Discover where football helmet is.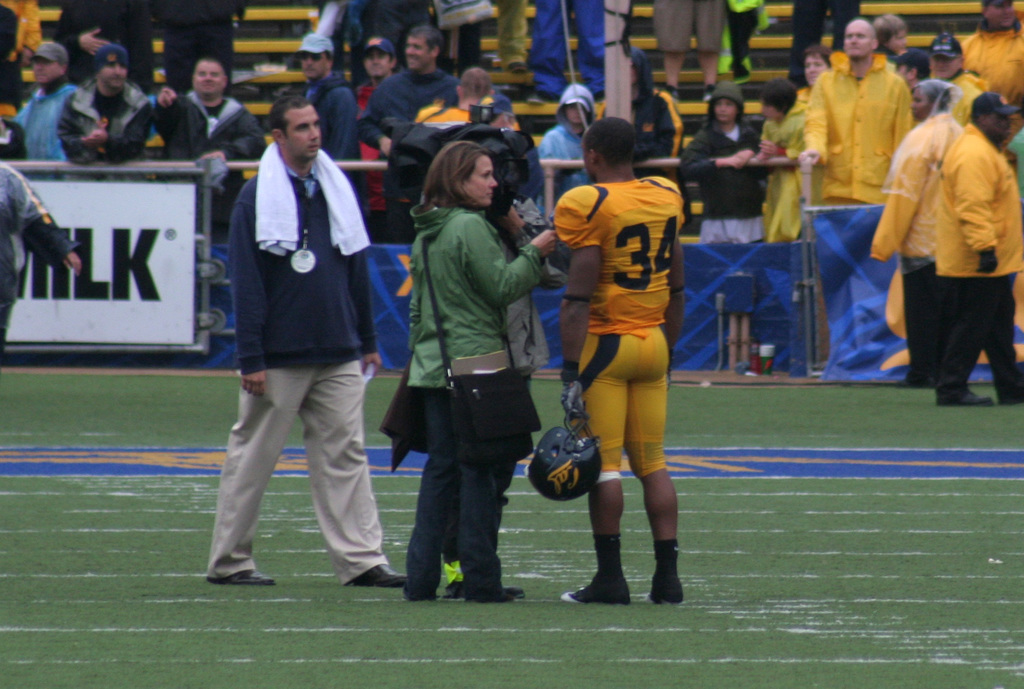
Discovered at <box>522,406,610,504</box>.
